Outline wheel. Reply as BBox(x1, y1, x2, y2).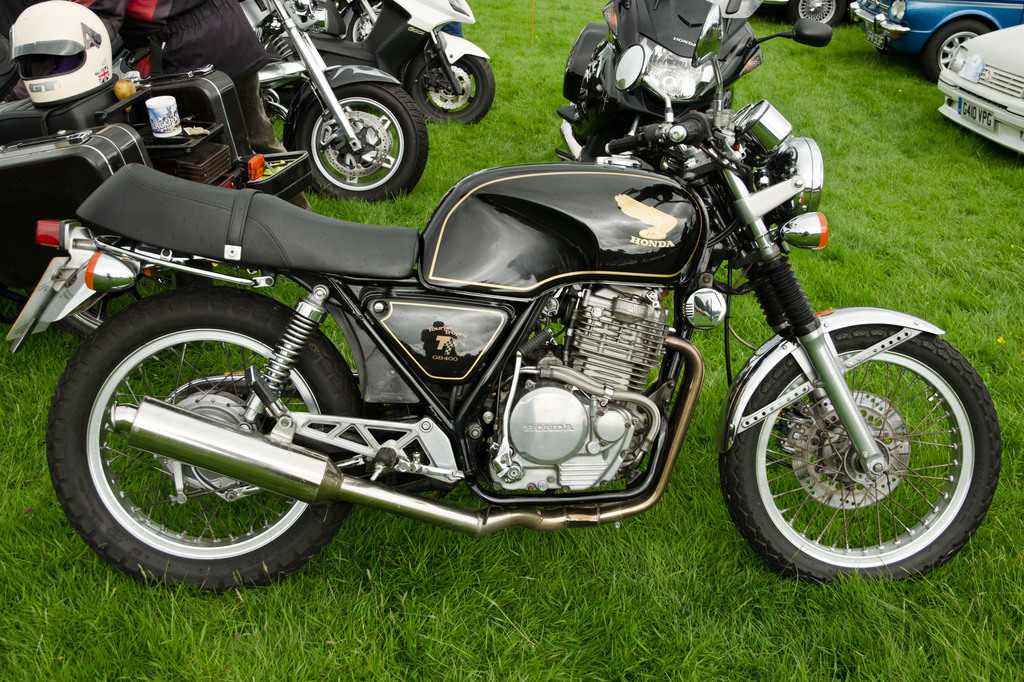
BBox(42, 287, 367, 591).
